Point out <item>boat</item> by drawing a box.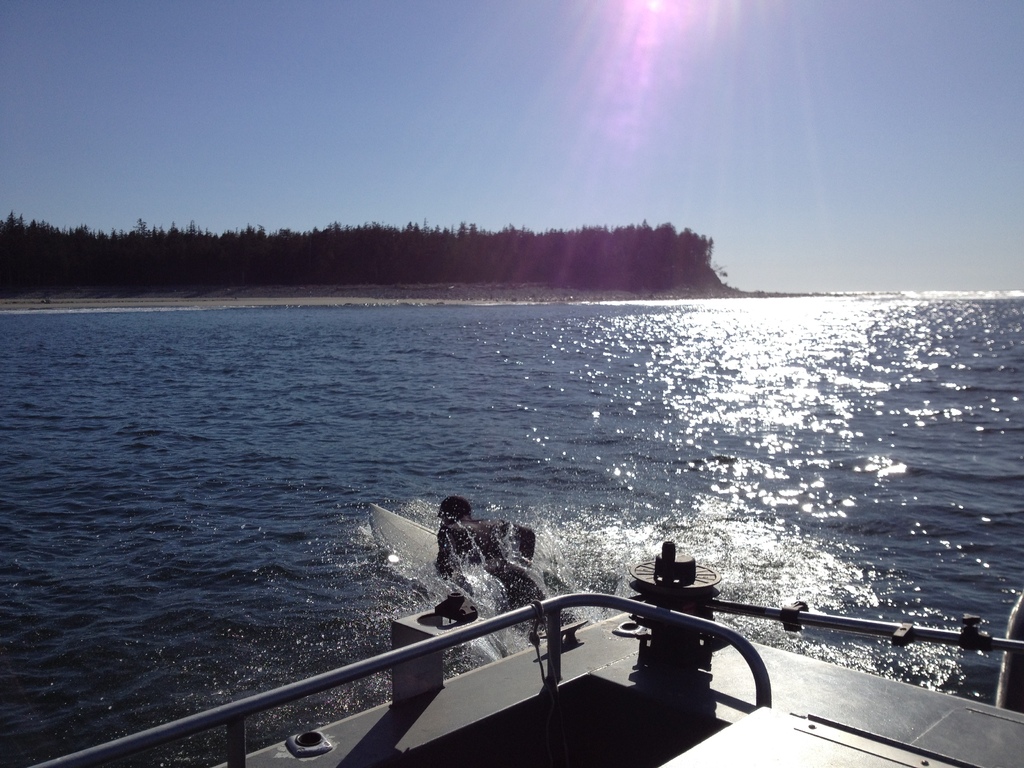
Rect(28, 499, 1023, 767).
